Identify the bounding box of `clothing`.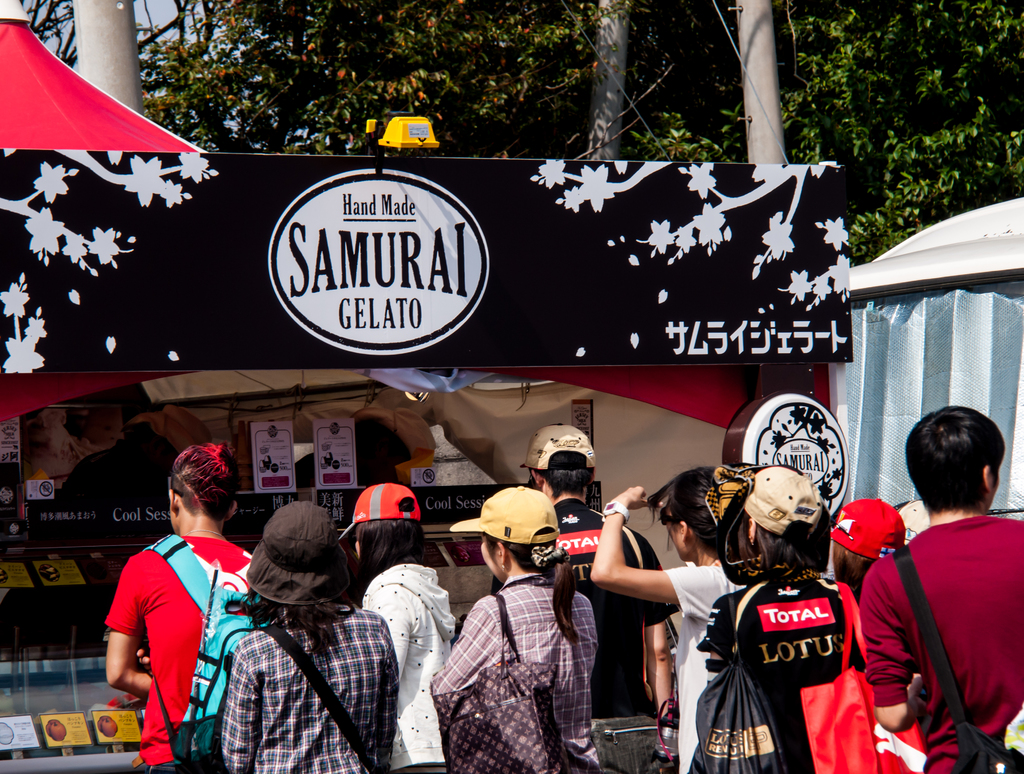
831,494,913,563.
